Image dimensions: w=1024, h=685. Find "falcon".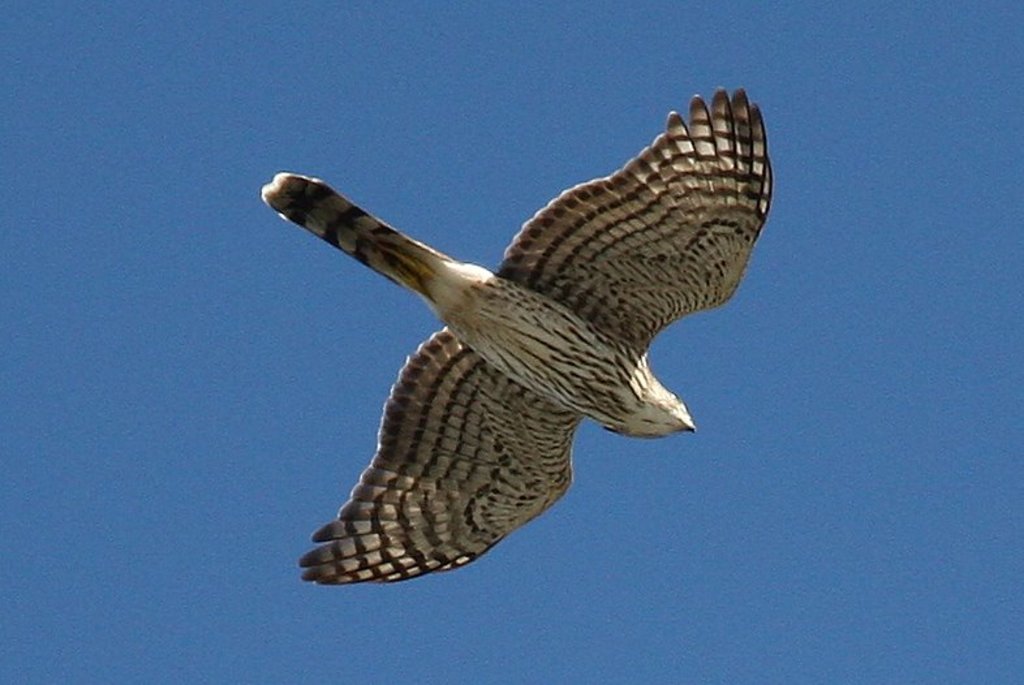
<bbox>262, 86, 771, 587</bbox>.
